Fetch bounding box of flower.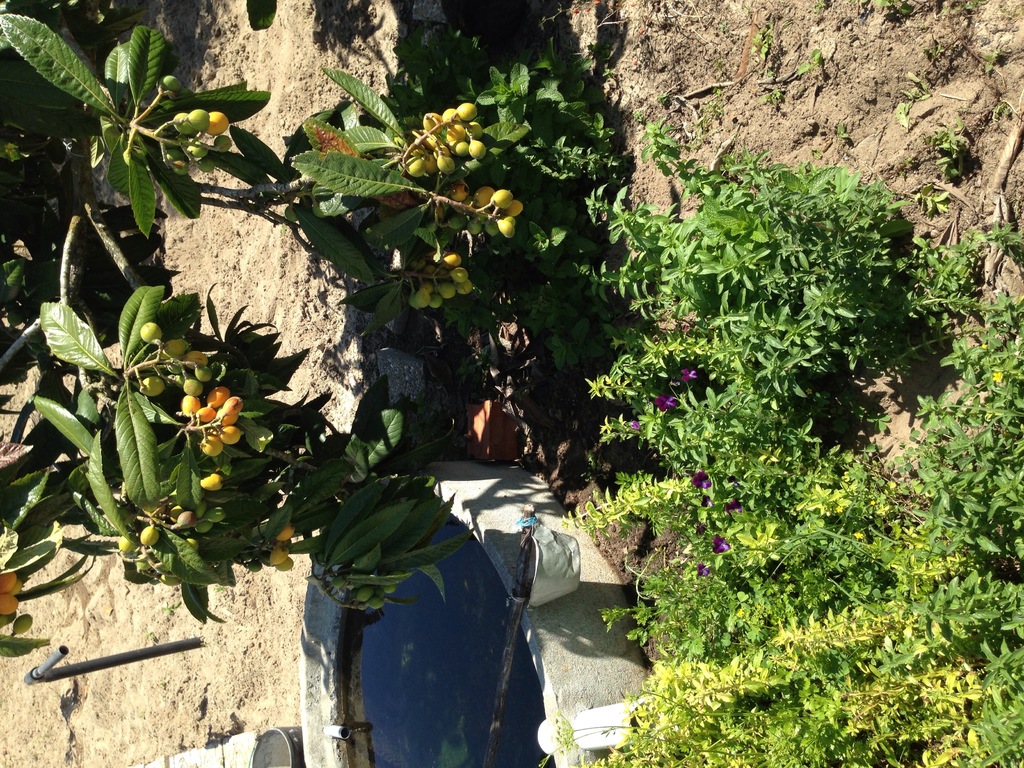
Bbox: detection(717, 496, 744, 516).
